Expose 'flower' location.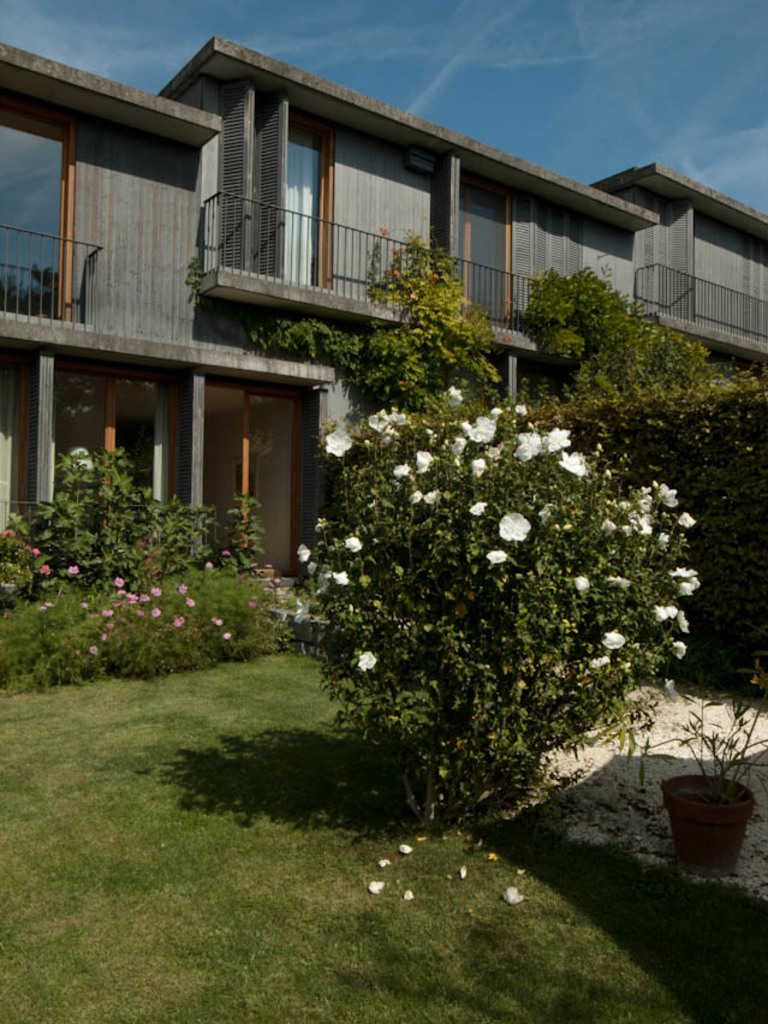
Exposed at [x1=472, y1=499, x2=483, y2=520].
